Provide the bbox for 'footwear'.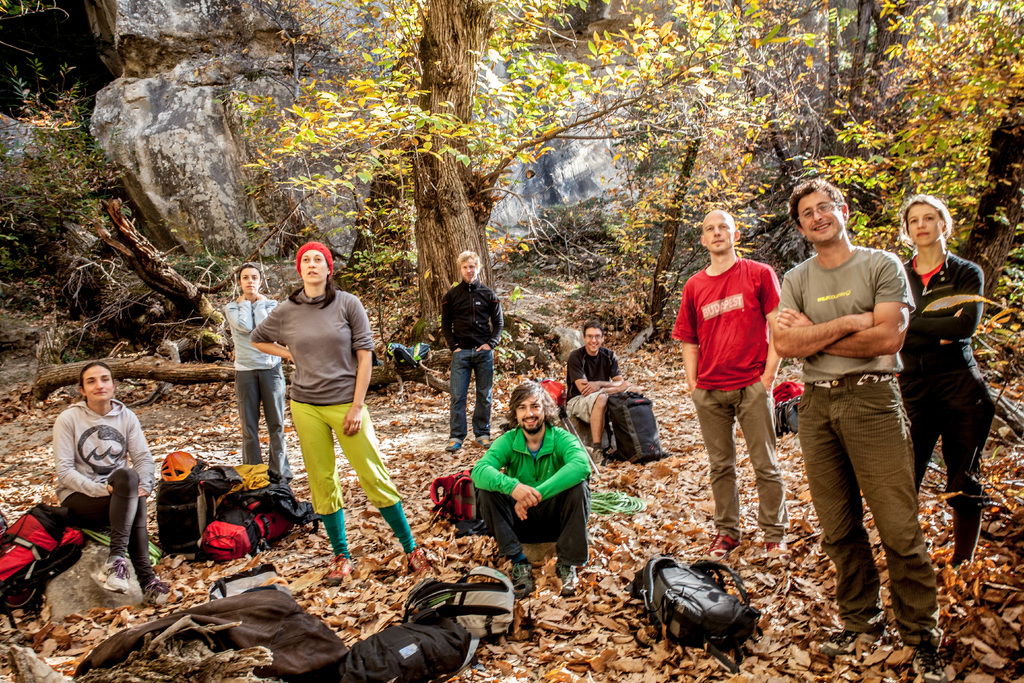
913,637,945,678.
